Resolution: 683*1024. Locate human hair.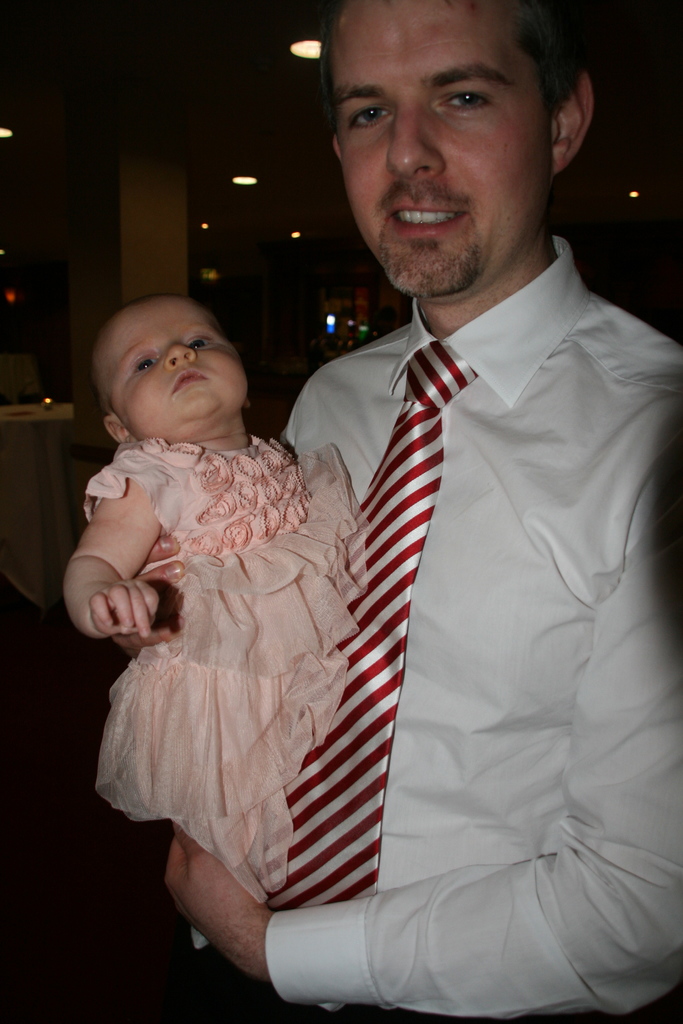
bbox=(304, 6, 578, 122).
